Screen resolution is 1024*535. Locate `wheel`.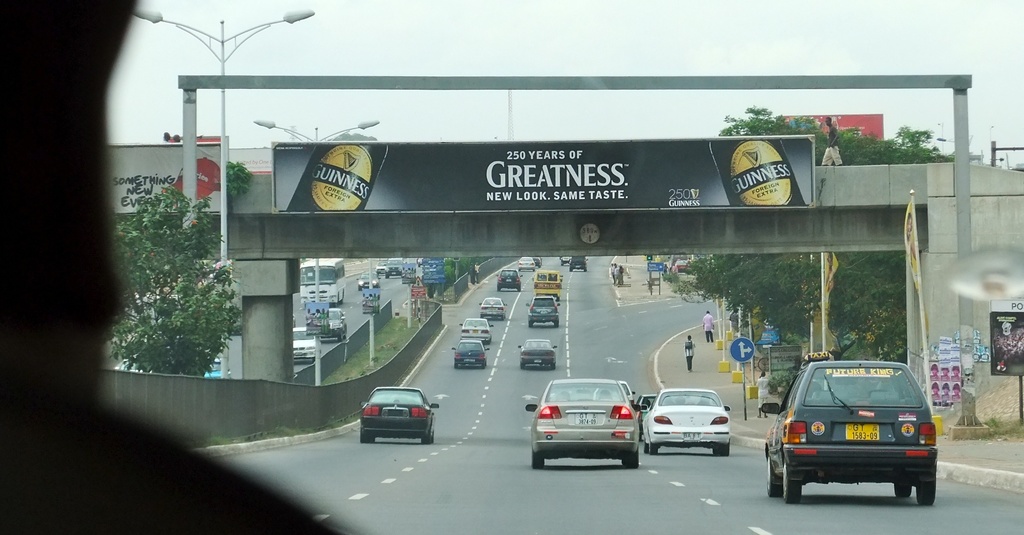
bbox(643, 436, 648, 453).
